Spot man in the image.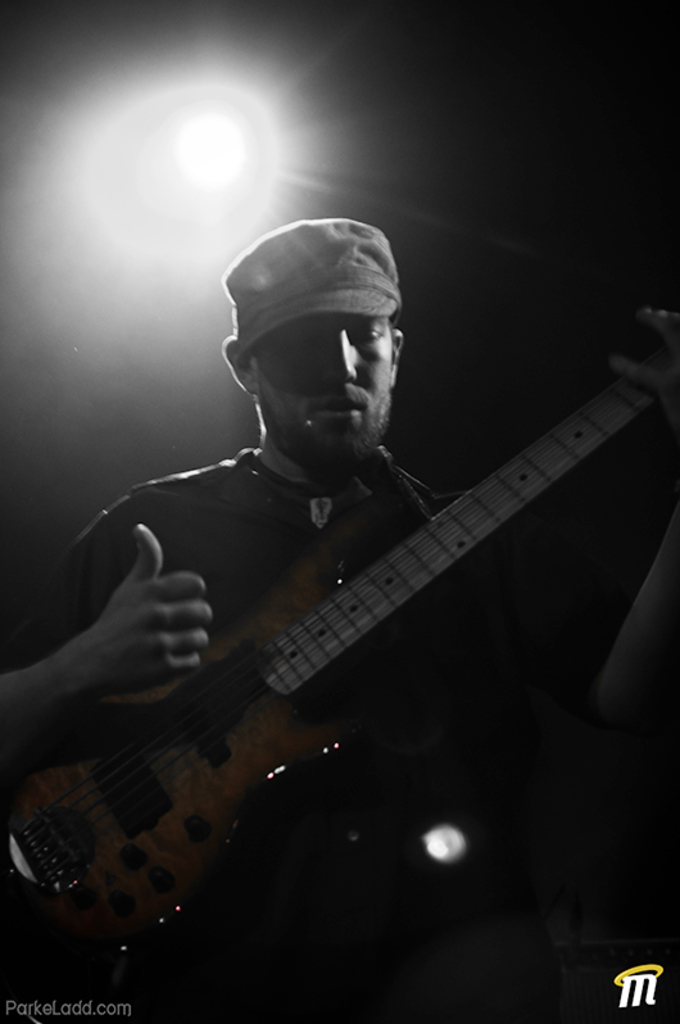
man found at {"x1": 0, "y1": 208, "x2": 608, "y2": 1023}.
